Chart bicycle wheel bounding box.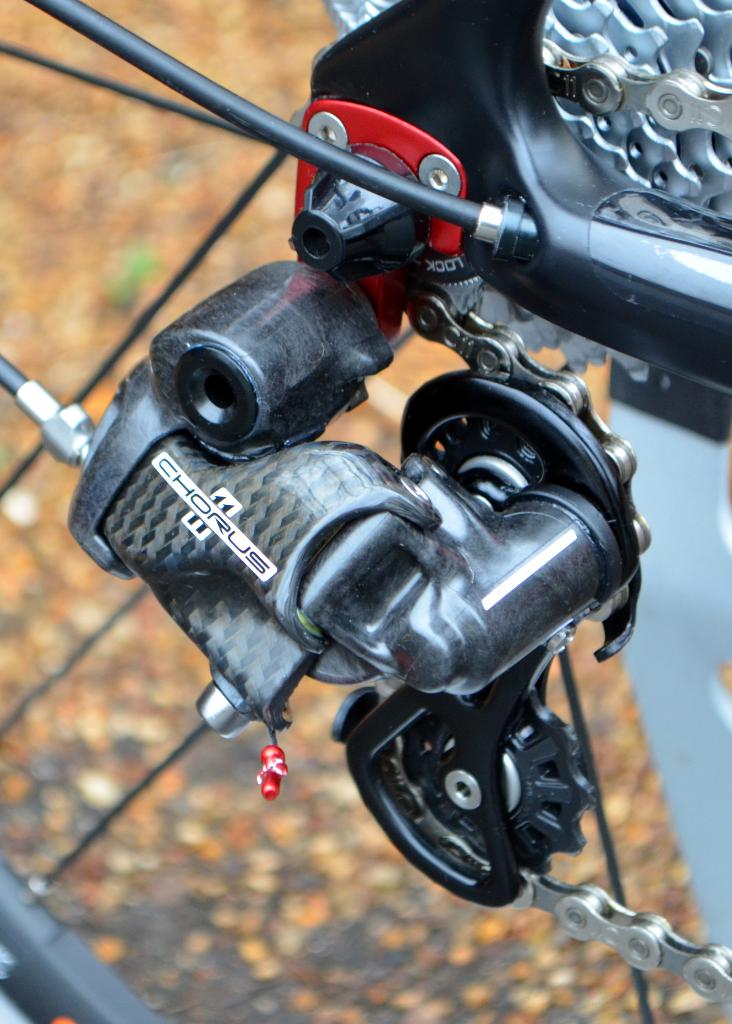
Charted: Rect(0, 0, 731, 1023).
